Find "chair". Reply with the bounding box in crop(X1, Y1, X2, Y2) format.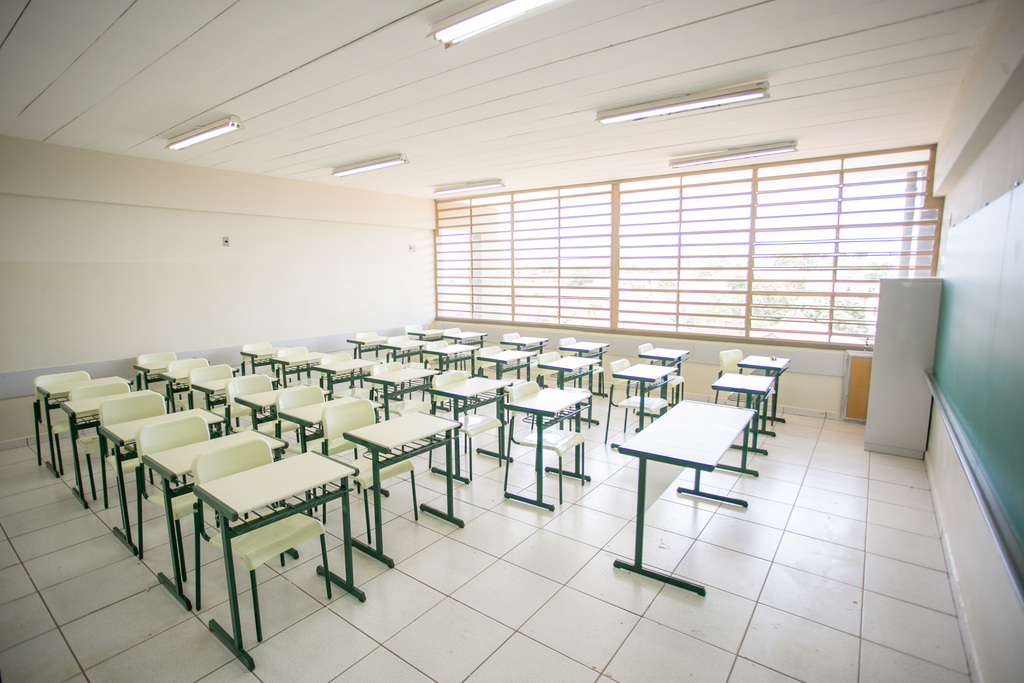
crop(168, 354, 207, 414).
